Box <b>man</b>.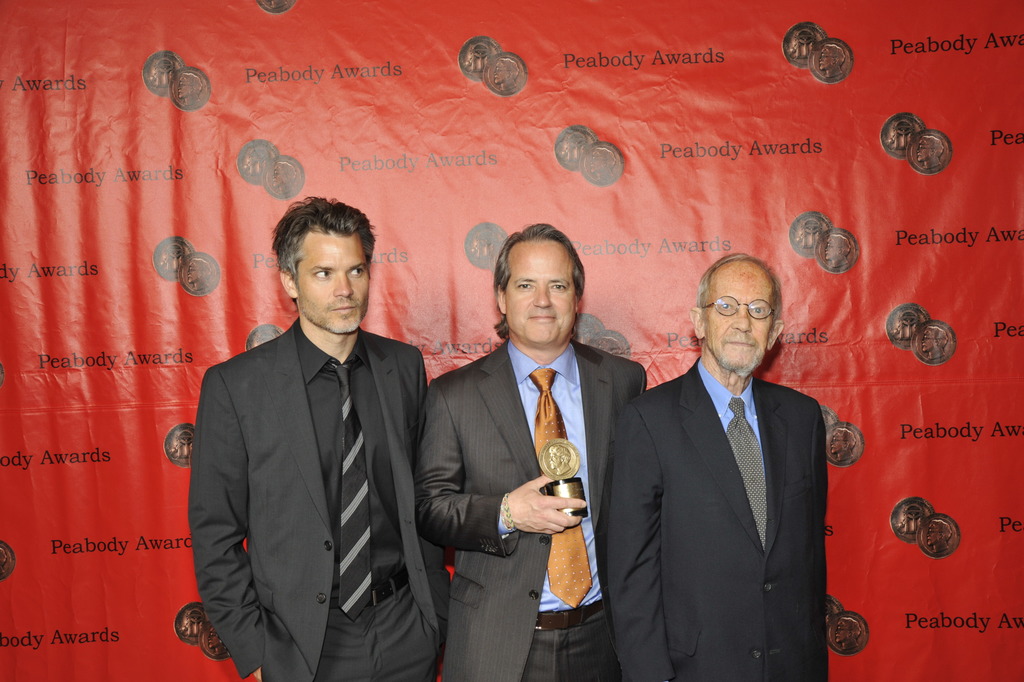
crop(493, 58, 519, 90).
